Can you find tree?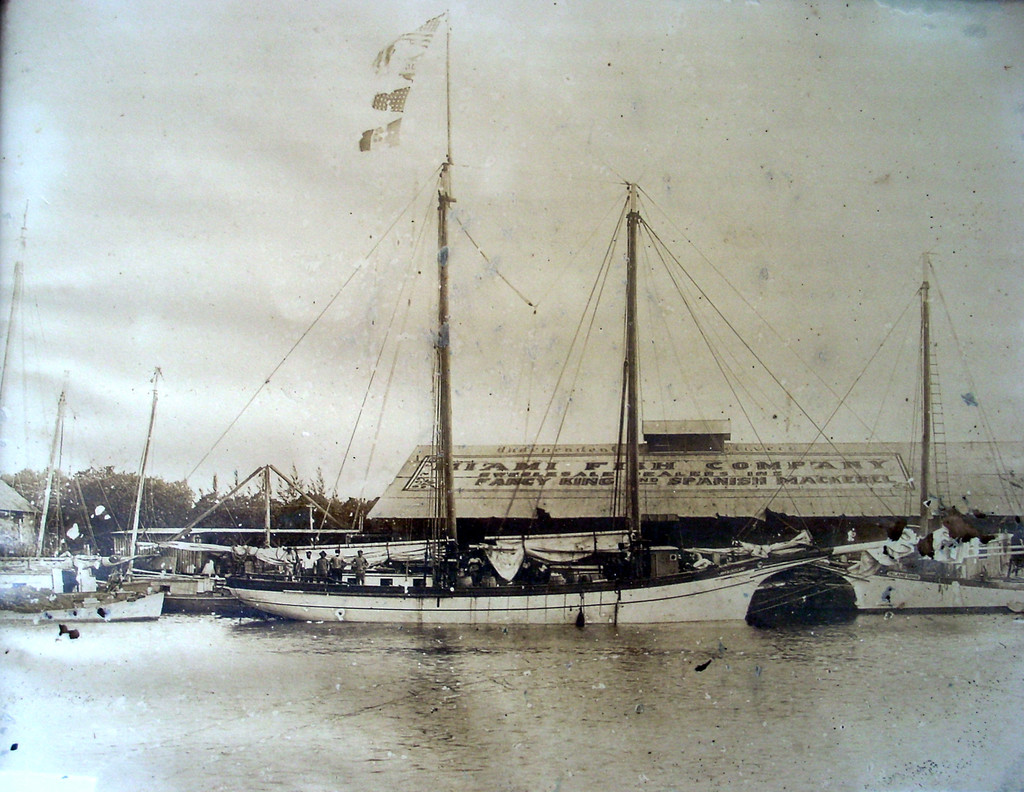
Yes, bounding box: bbox=[0, 461, 76, 518].
